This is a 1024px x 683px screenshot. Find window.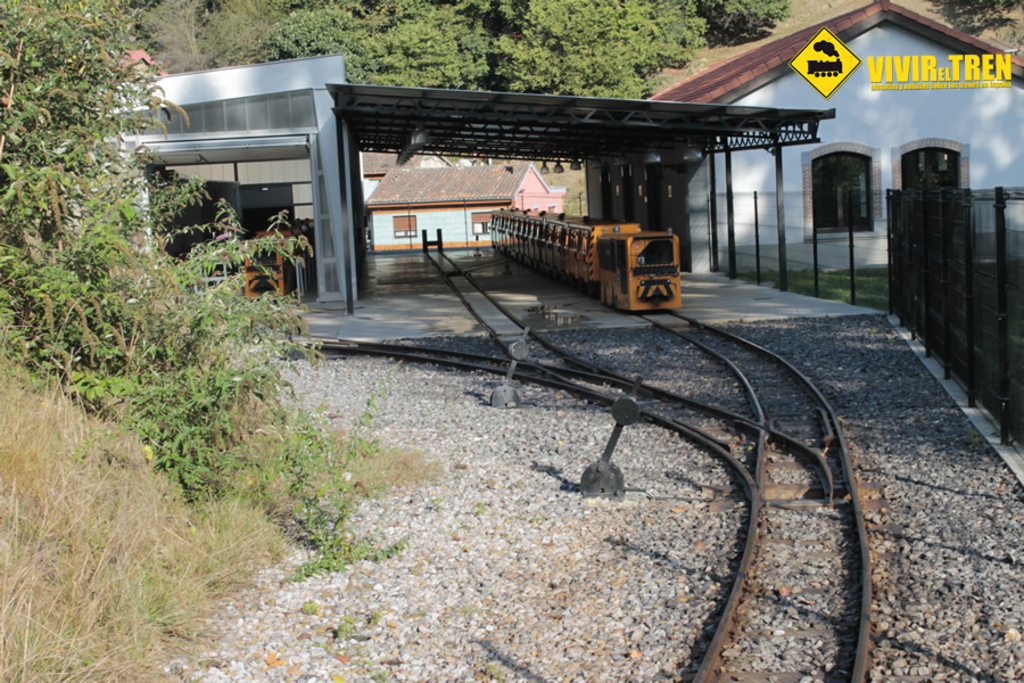
Bounding box: box=[812, 132, 883, 230].
